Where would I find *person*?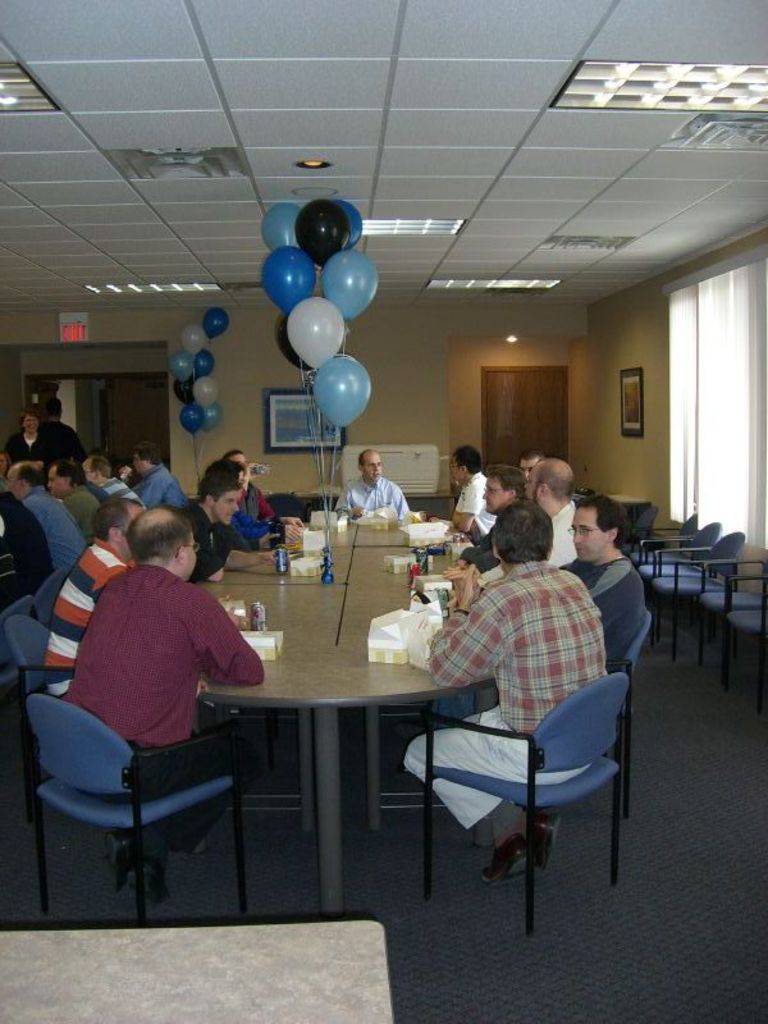
At left=563, top=497, right=648, bottom=676.
